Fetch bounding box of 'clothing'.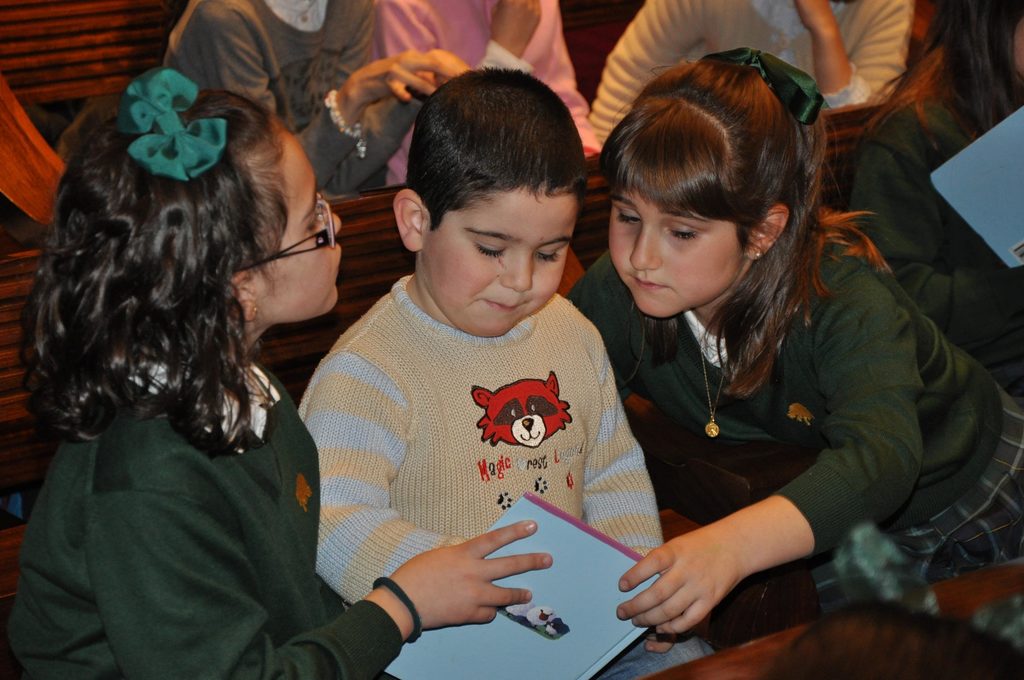
Bbox: (593,0,910,150).
